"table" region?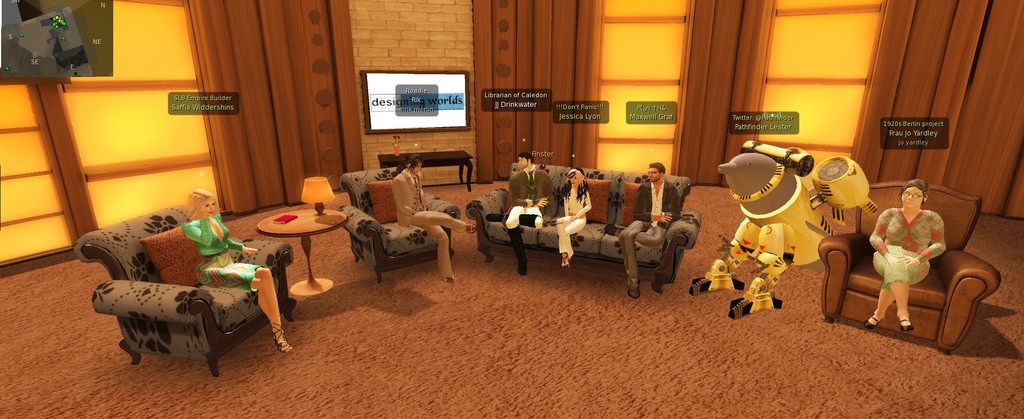
rect(379, 150, 479, 190)
